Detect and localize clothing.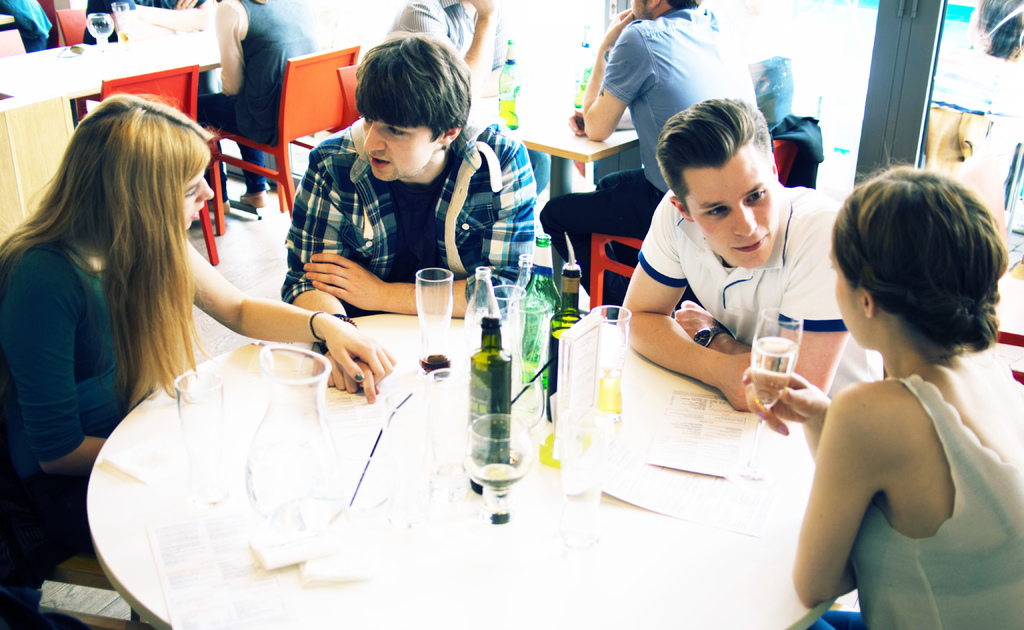
Localized at left=201, top=0, right=324, bottom=147.
